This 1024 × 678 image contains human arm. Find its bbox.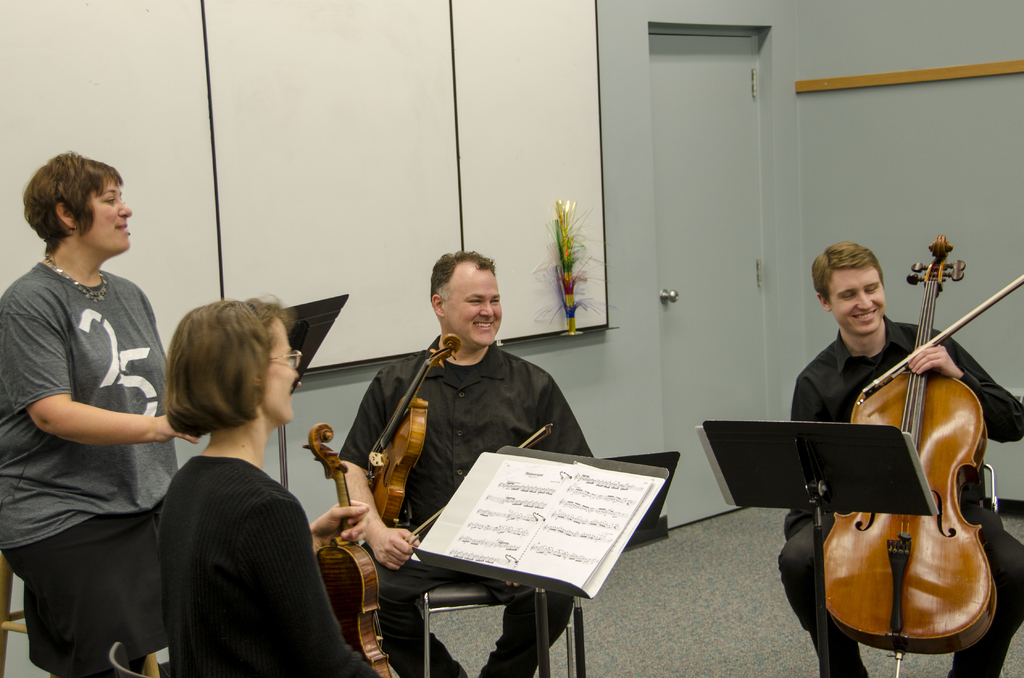
bbox(527, 366, 598, 456).
